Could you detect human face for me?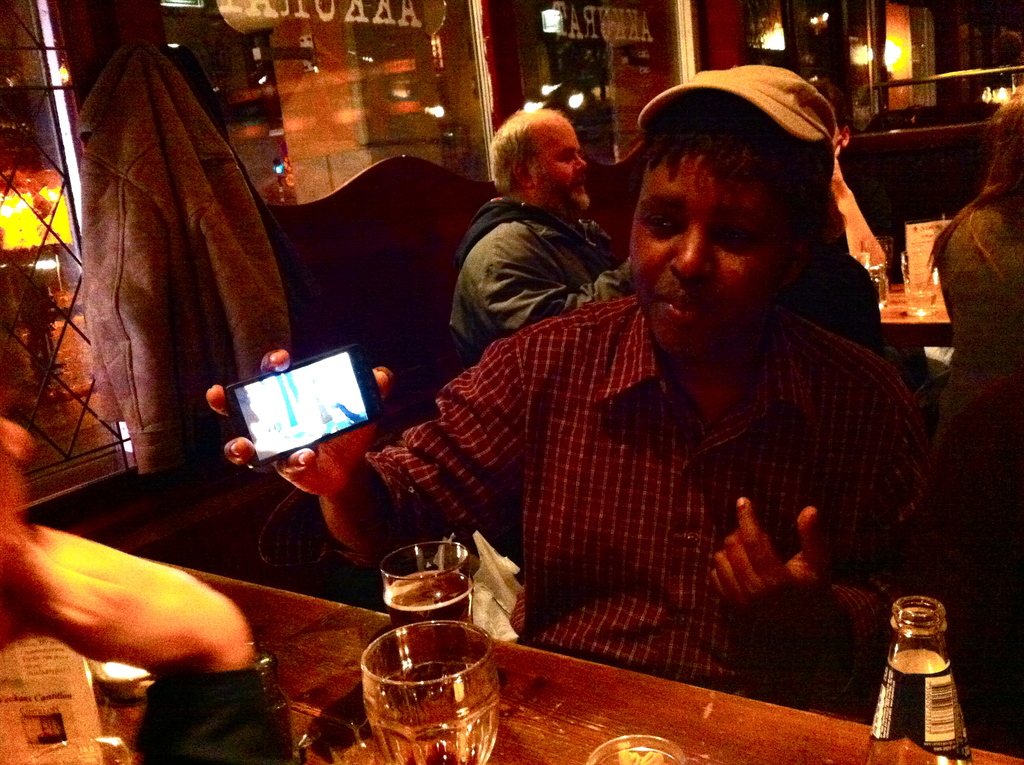
Detection result: bbox=[630, 156, 788, 354].
